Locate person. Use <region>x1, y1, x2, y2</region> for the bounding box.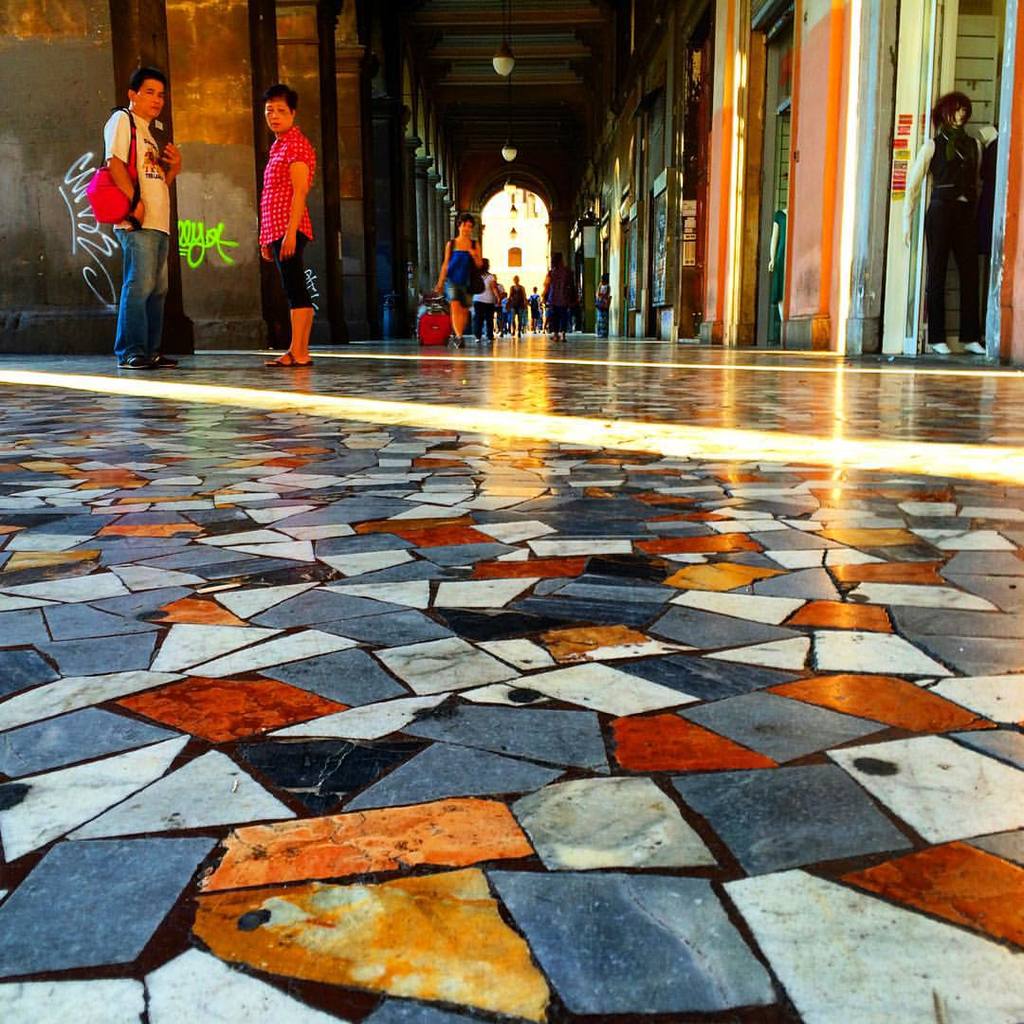
<region>91, 57, 173, 369</region>.
